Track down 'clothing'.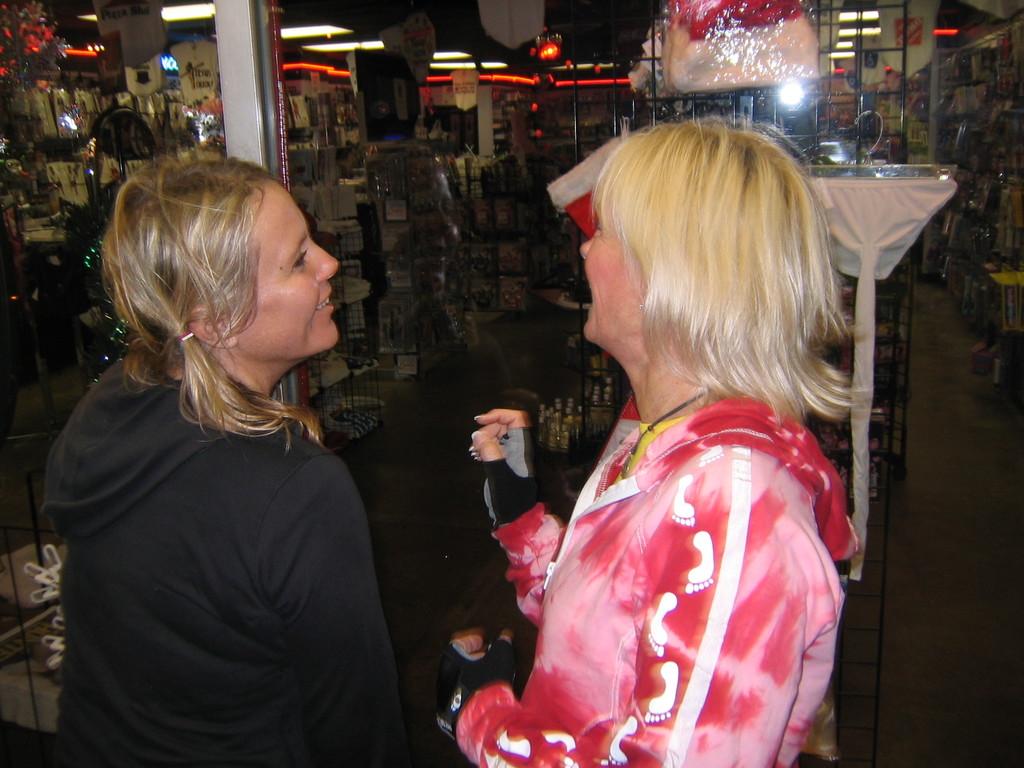
Tracked to (38, 353, 416, 767).
